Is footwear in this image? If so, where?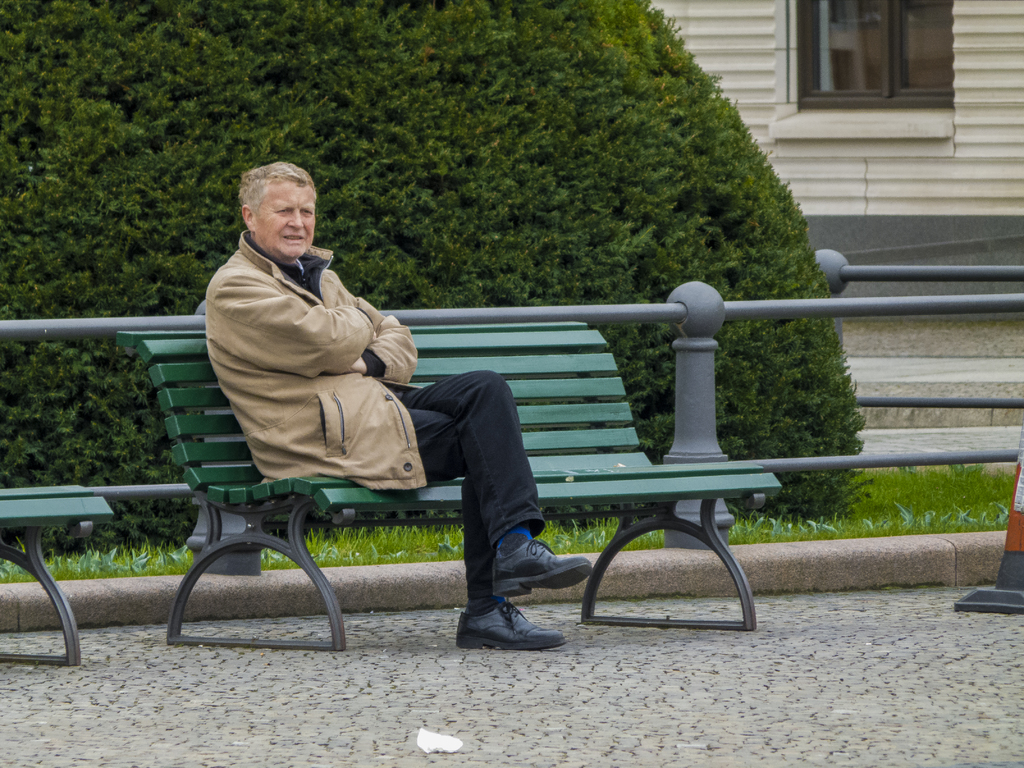
Yes, at detection(452, 591, 544, 654).
